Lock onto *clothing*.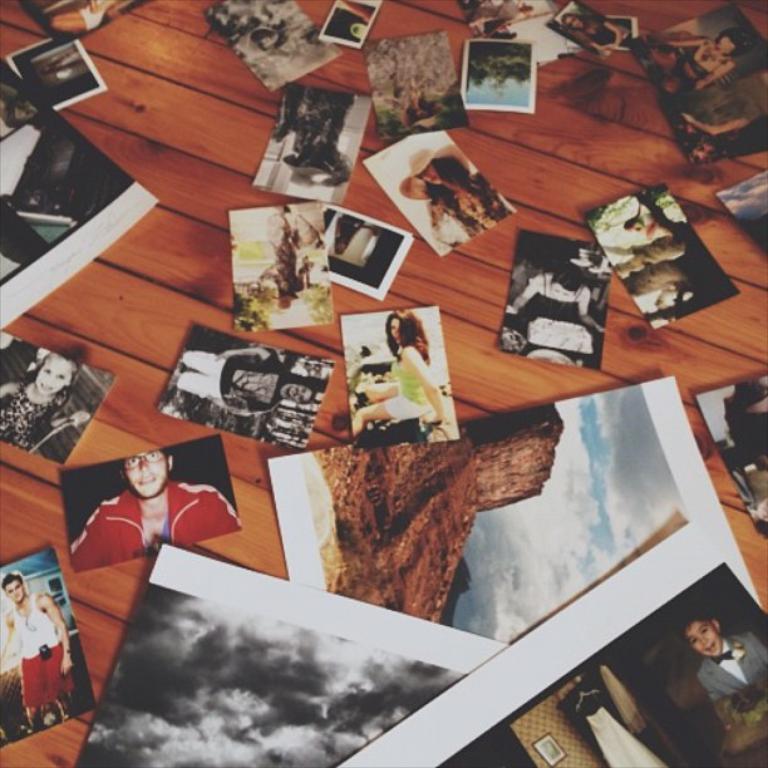
Locked: x1=378 y1=350 x2=433 y2=427.
